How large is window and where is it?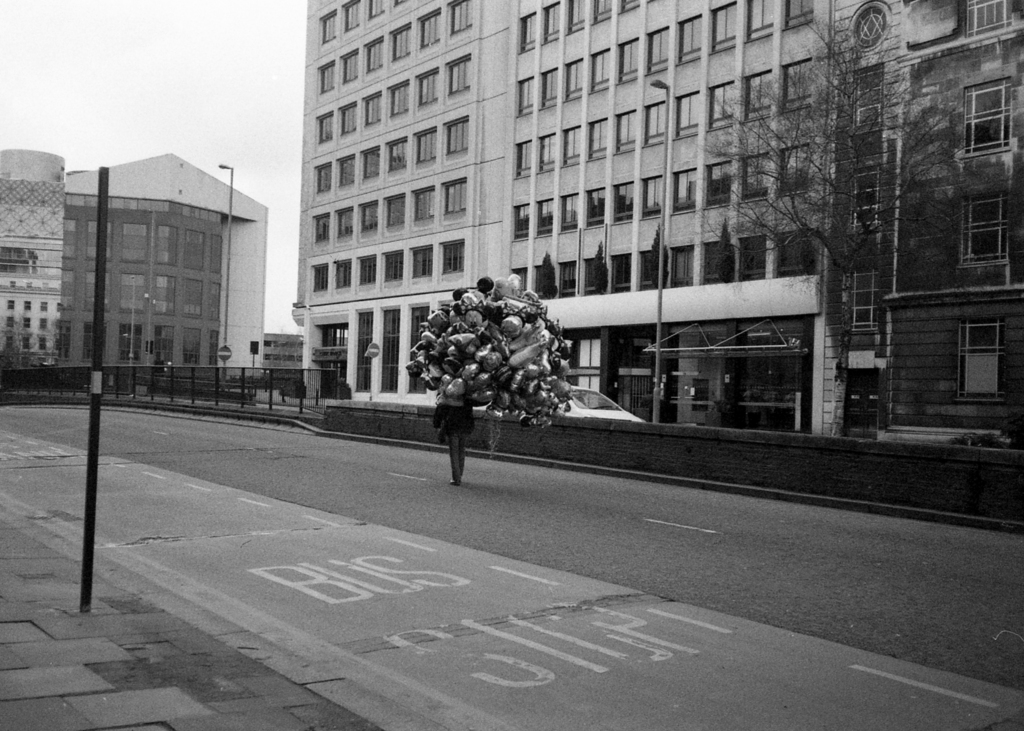
Bounding box: left=383, top=78, right=413, bottom=118.
